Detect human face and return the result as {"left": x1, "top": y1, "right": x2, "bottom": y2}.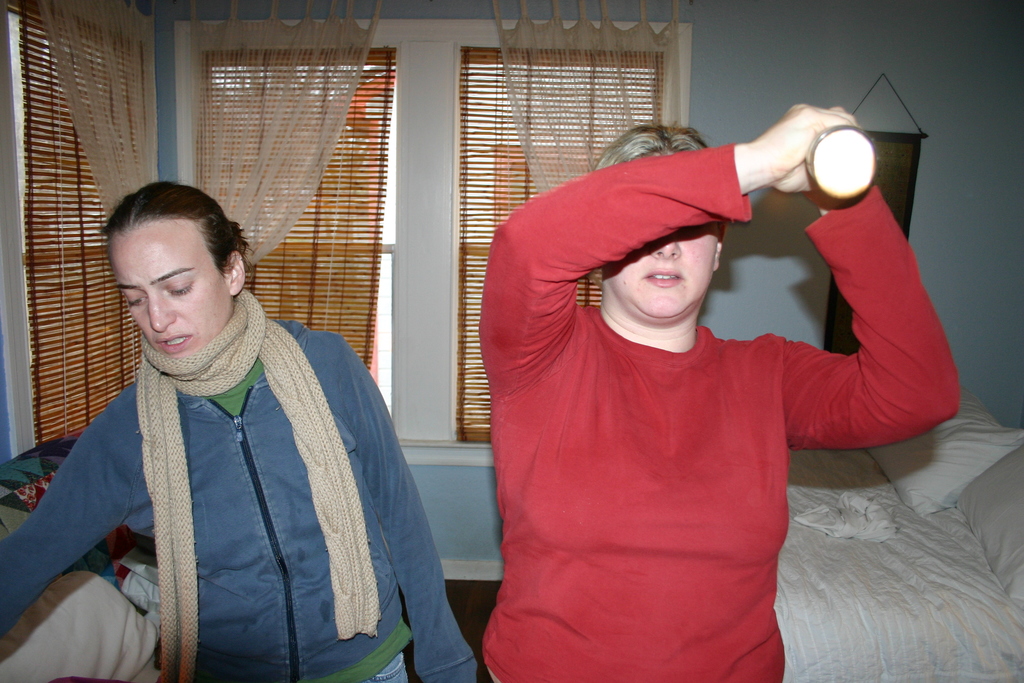
{"left": 602, "top": 223, "right": 717, "bottom": 318}.
